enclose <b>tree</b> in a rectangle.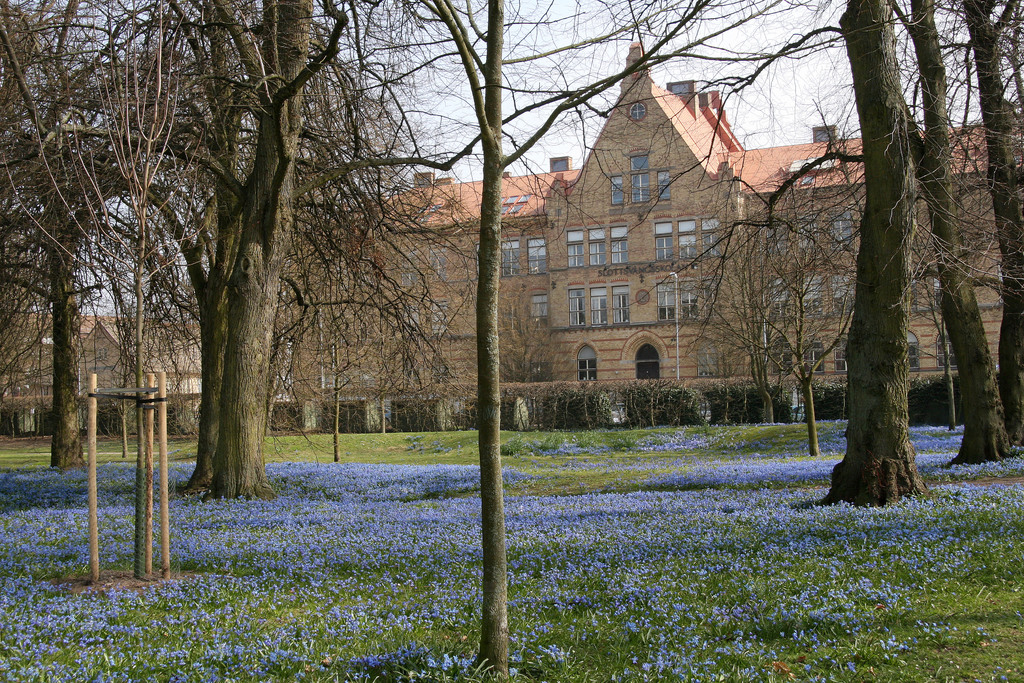
box(6, 0, 225, 478).
